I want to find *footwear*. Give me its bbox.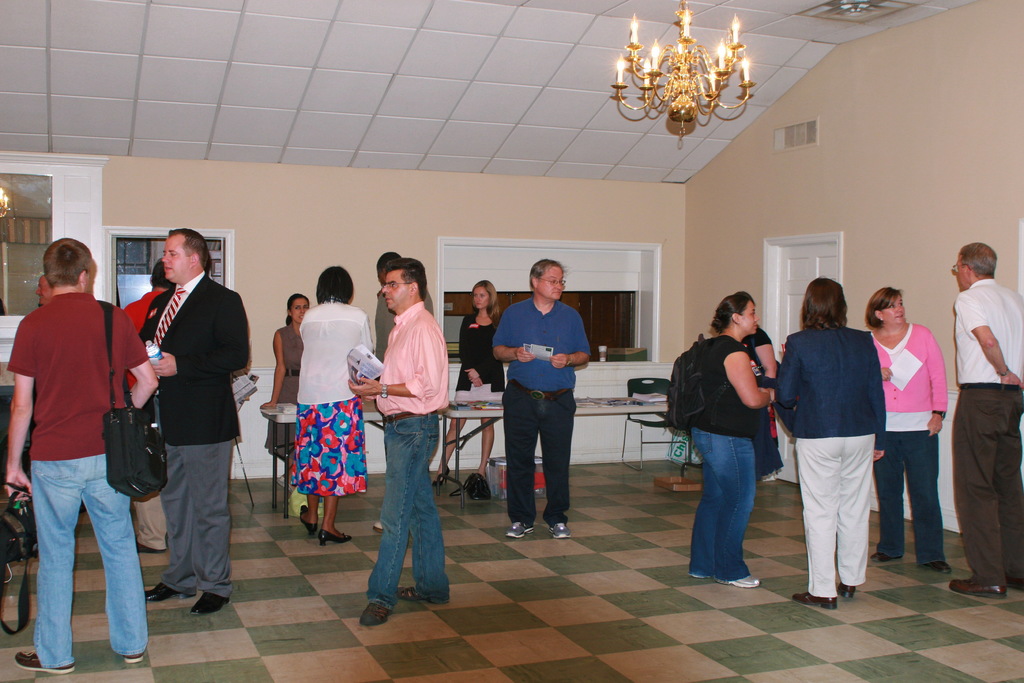
<bbox>319, 528, 354, 547</bbox>.
